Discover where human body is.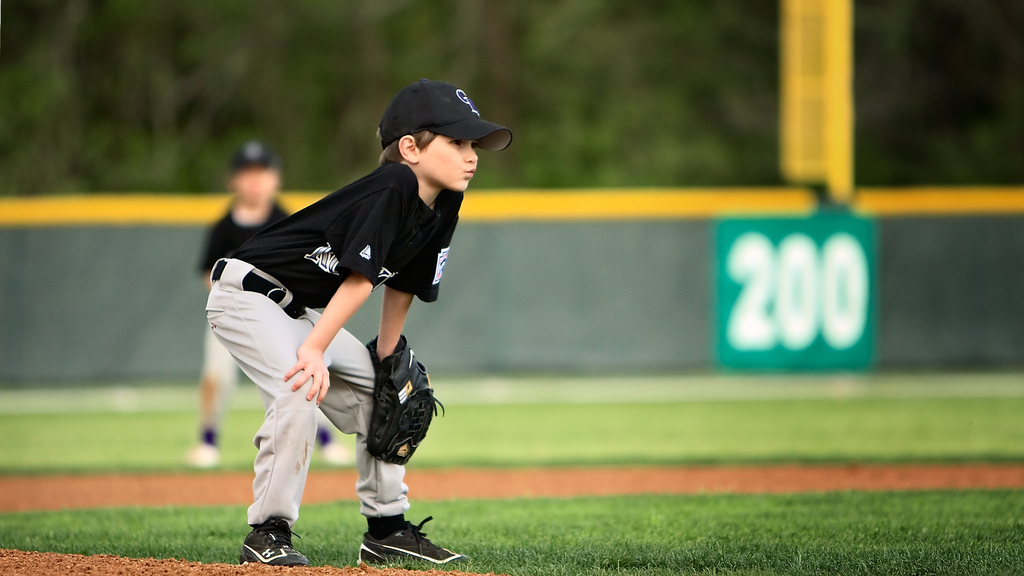
Discovered at locate(180, 145, 354, 468).
